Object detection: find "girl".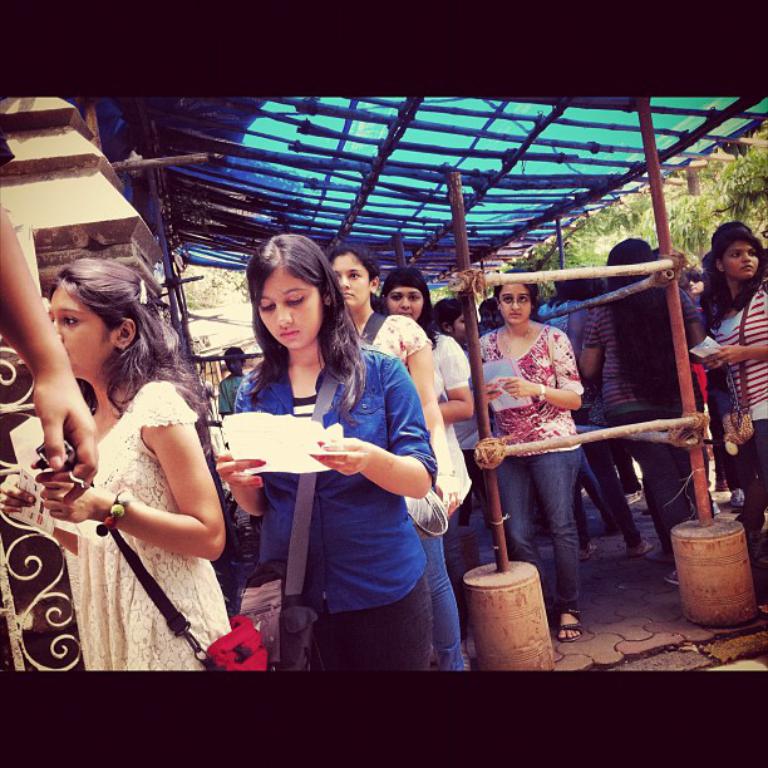
212/231/437/674.
